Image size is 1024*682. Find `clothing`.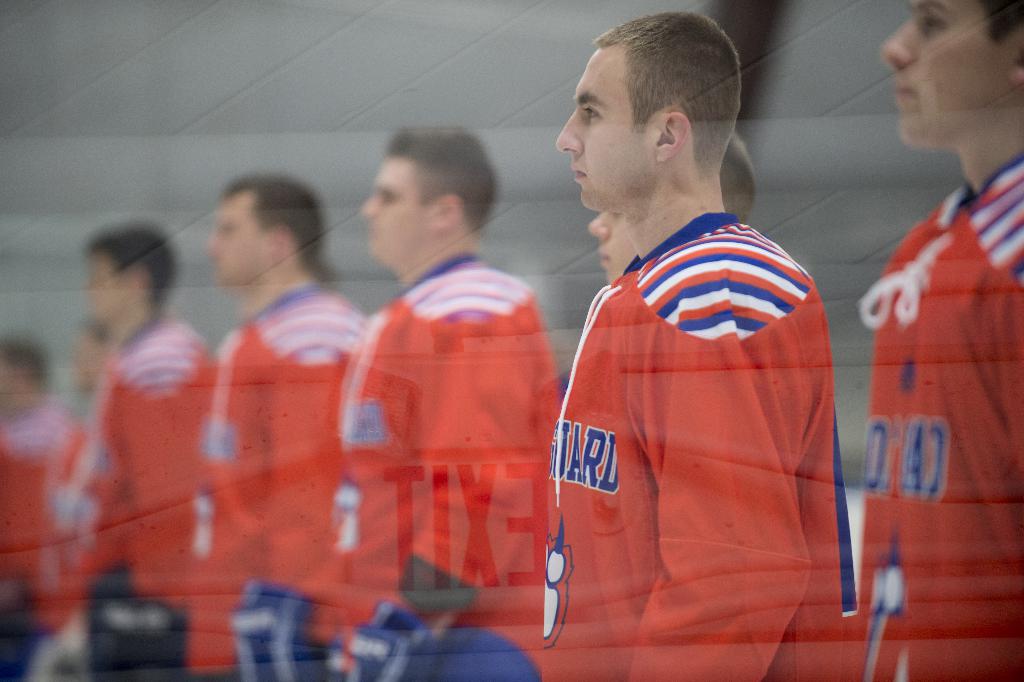
Rect(528, 206, 836, 681).
